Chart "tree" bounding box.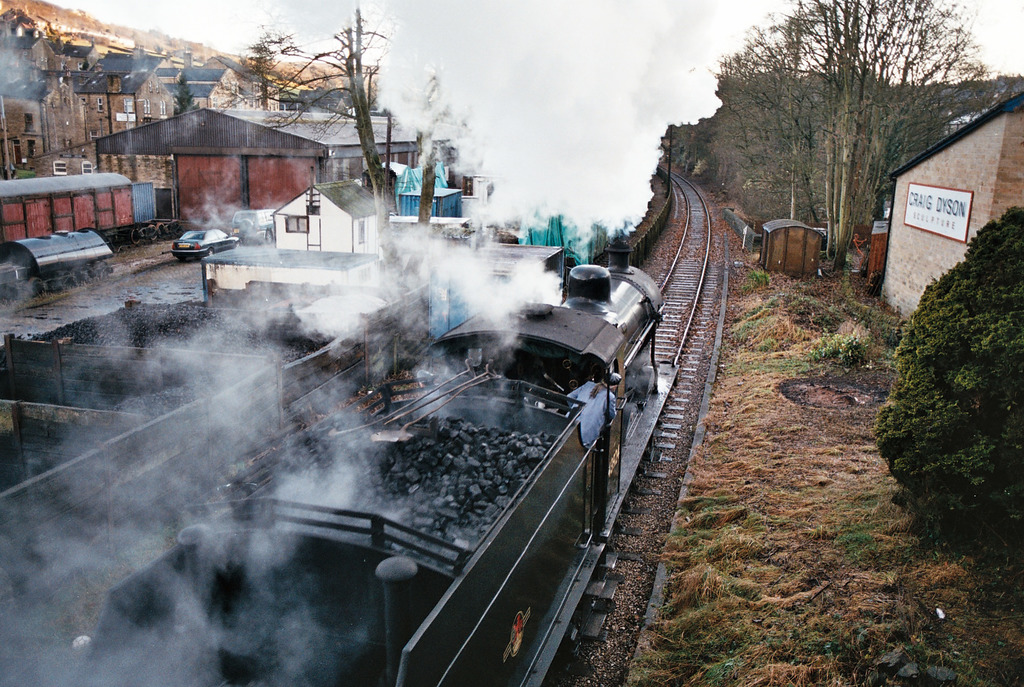
Charted: 644, 1, 993, 297.
